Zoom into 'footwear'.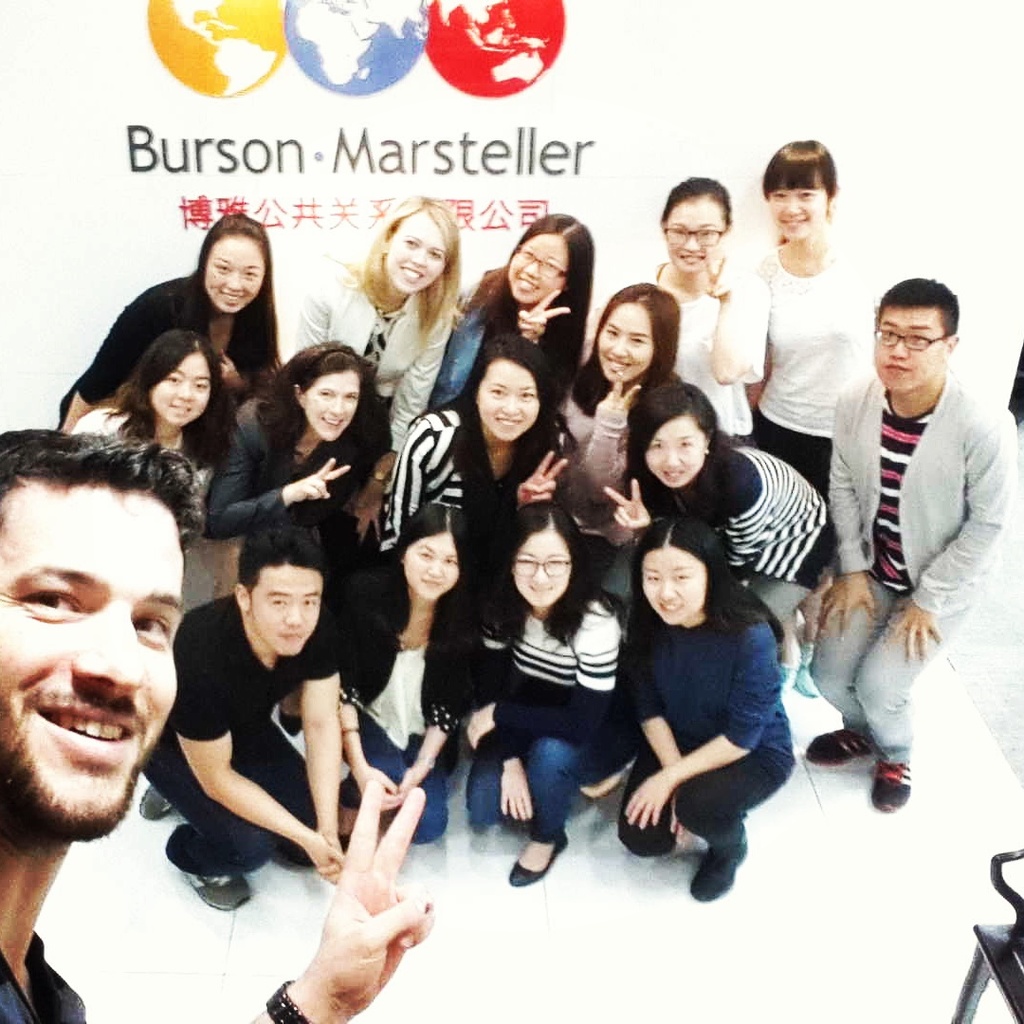
Zoom target: 872/763/914/814.
